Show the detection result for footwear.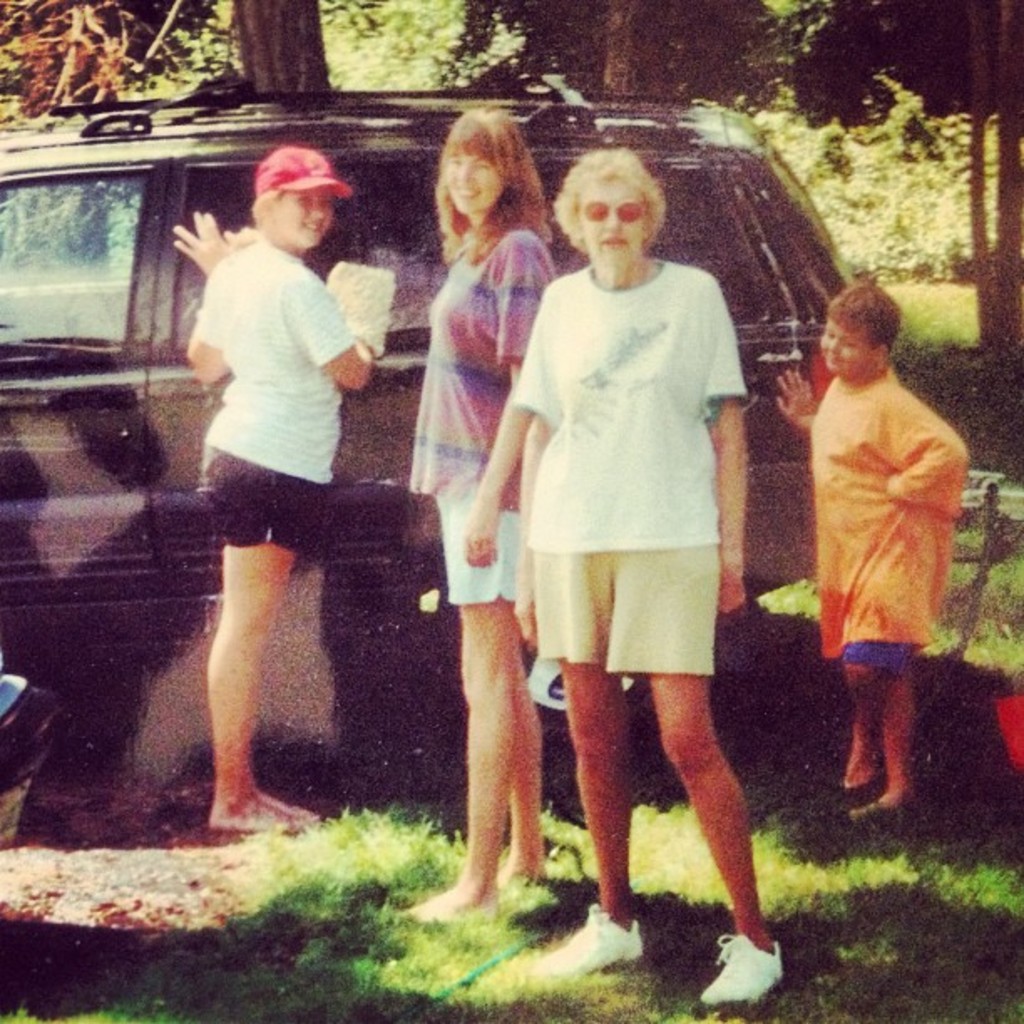
x1=698, y1=929, x2=783, y2=1004.
